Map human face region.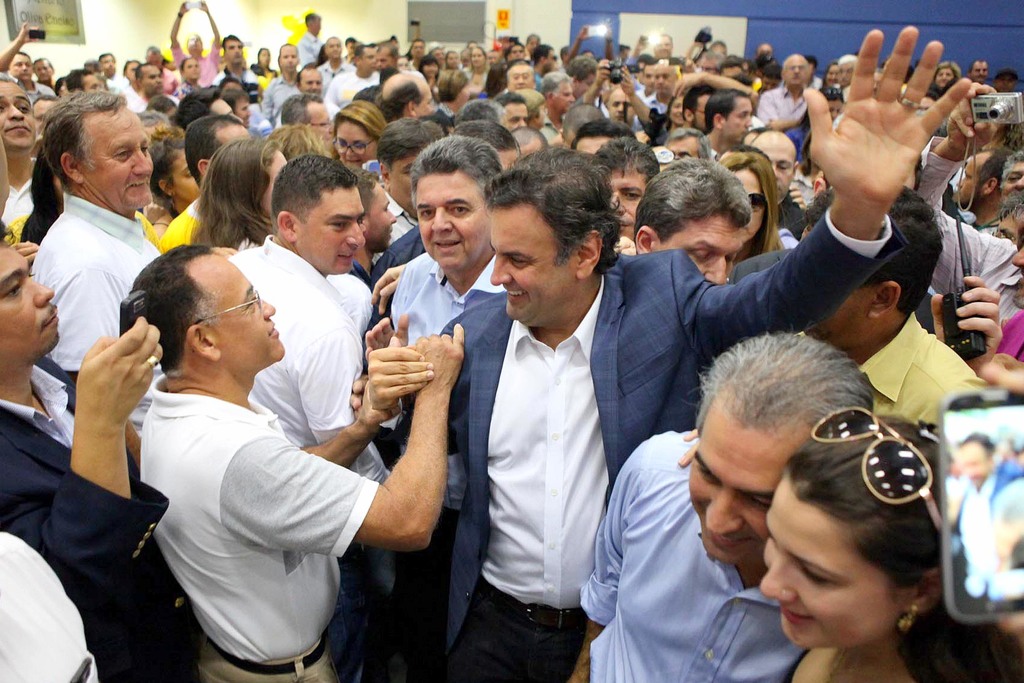
Mapped to pyautogui.locateOnScreen(397, 58, 408, 68).
